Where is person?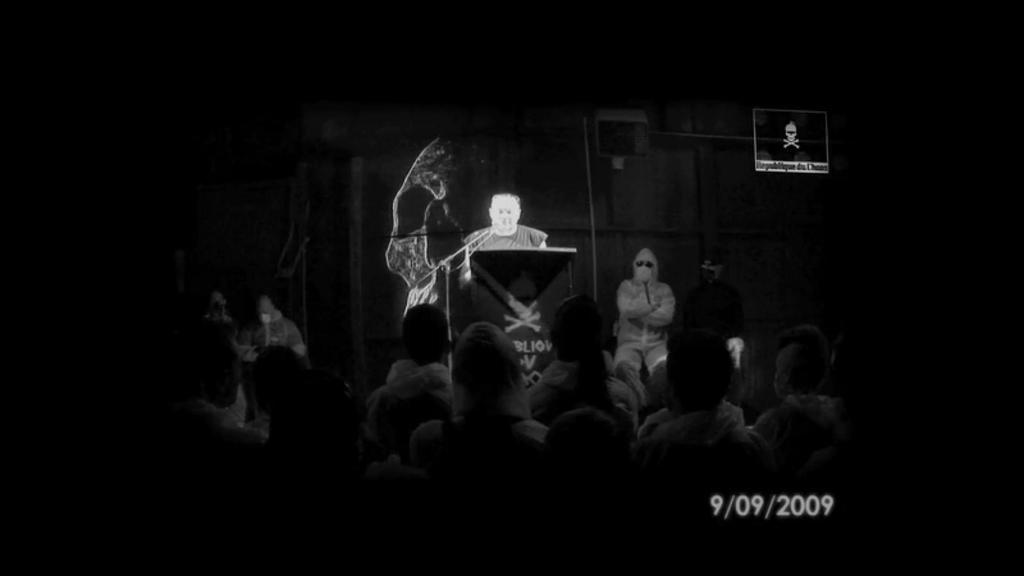
left=463, top=189, right=552, bottom=253.
